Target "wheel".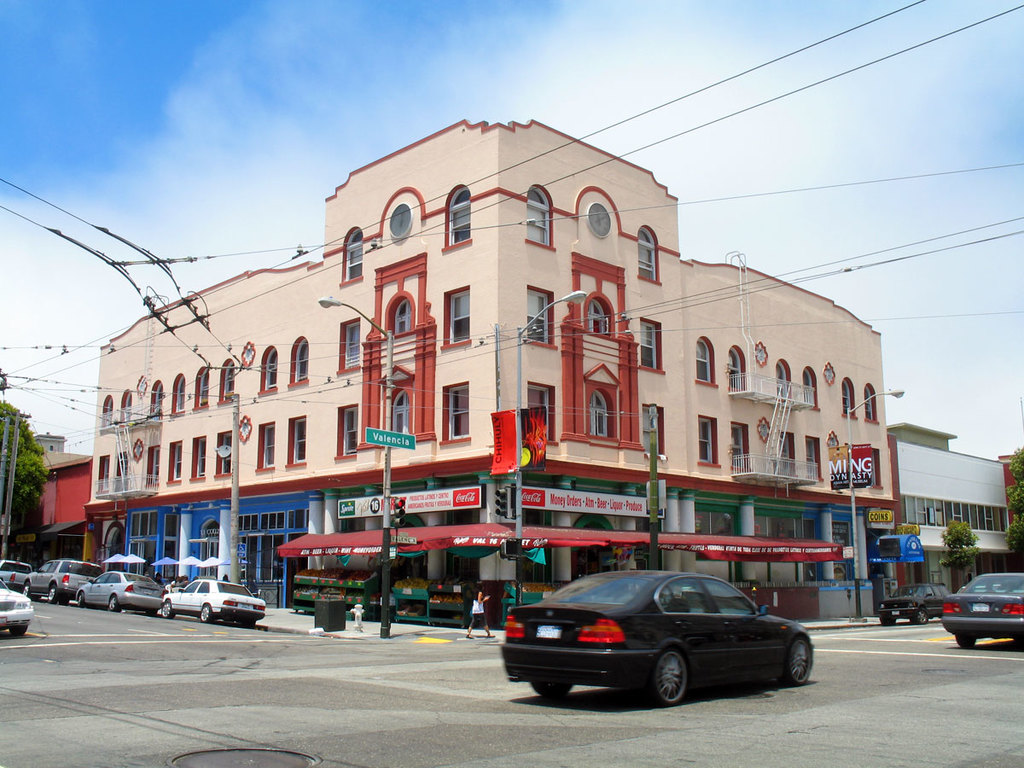
Target region: [x1=241, y1=614, x2=254, y2=625].
